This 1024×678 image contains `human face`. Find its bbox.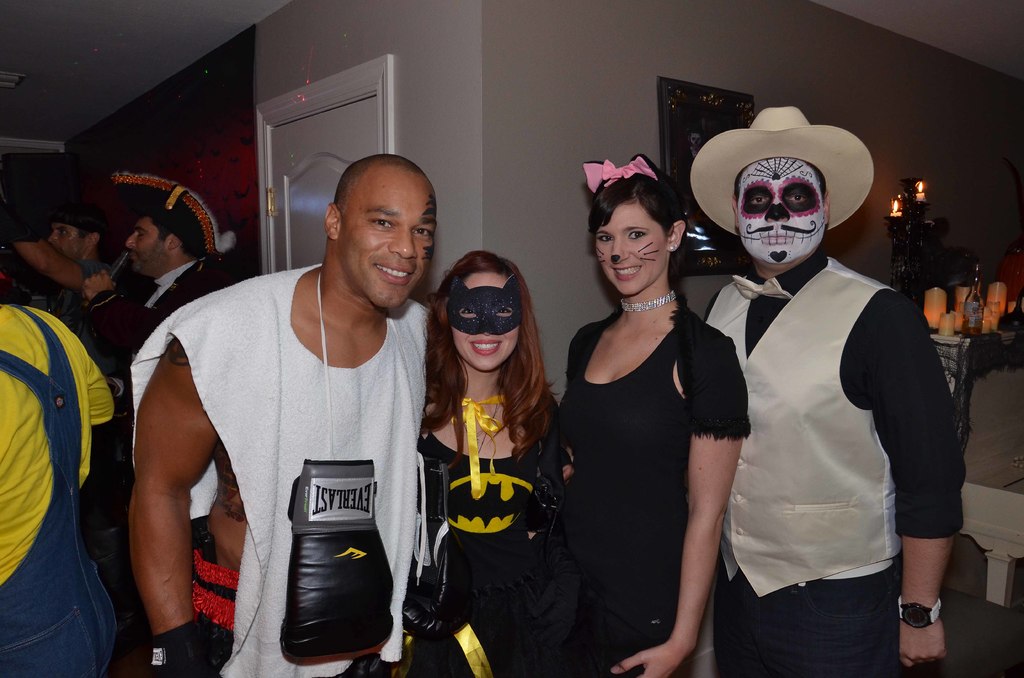
crop(452, 273, 519, 371).
